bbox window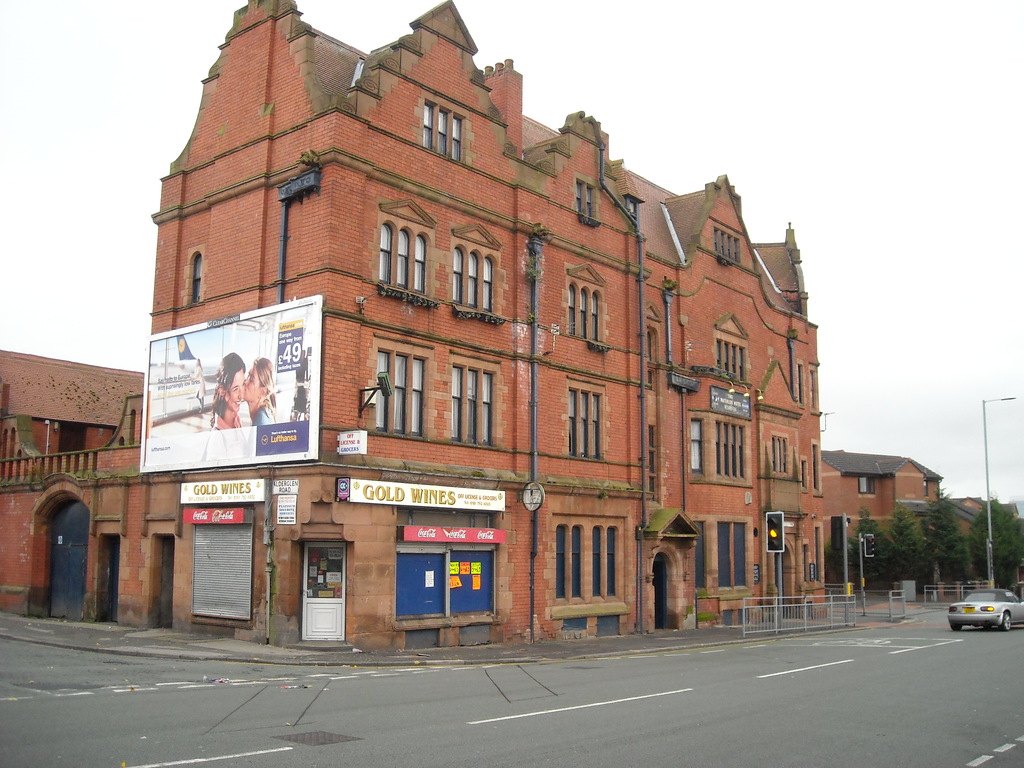
{"x1": 445, "y1": 239, "x2": 488, "y2": 309}
